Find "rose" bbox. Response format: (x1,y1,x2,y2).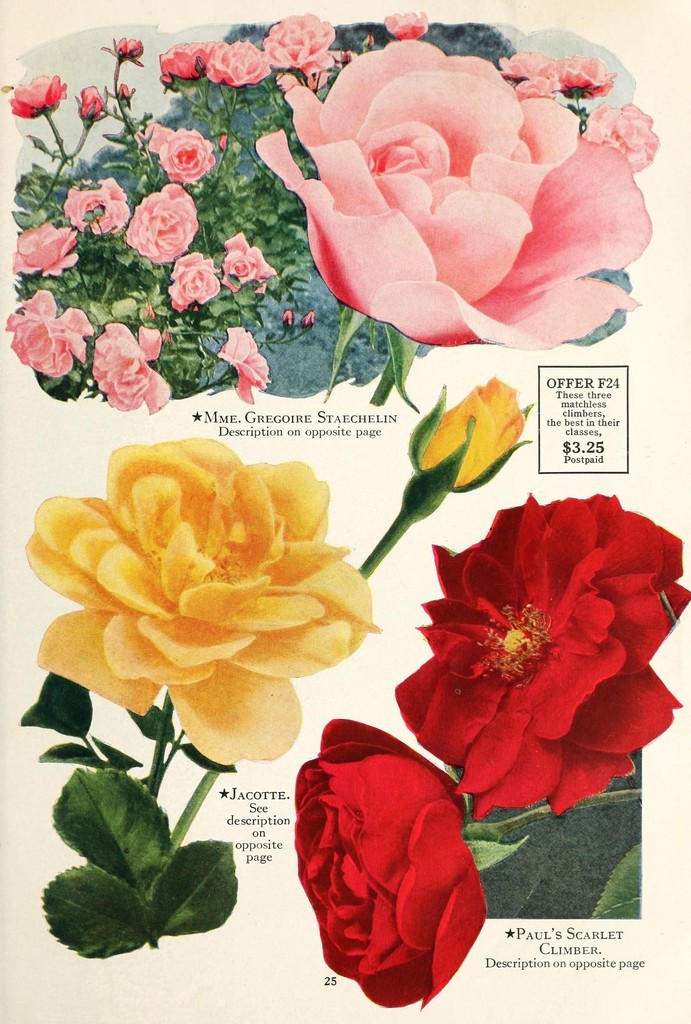
(293,717,491,1016).
